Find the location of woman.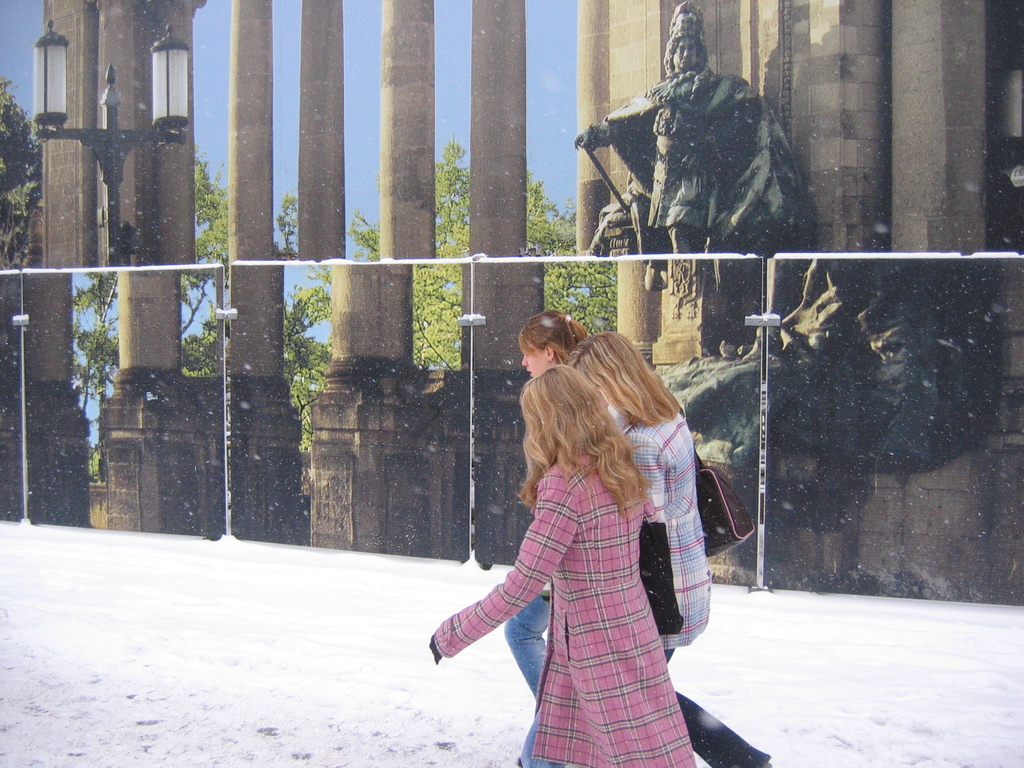
Location: rect(499, 308, 593, 705).
